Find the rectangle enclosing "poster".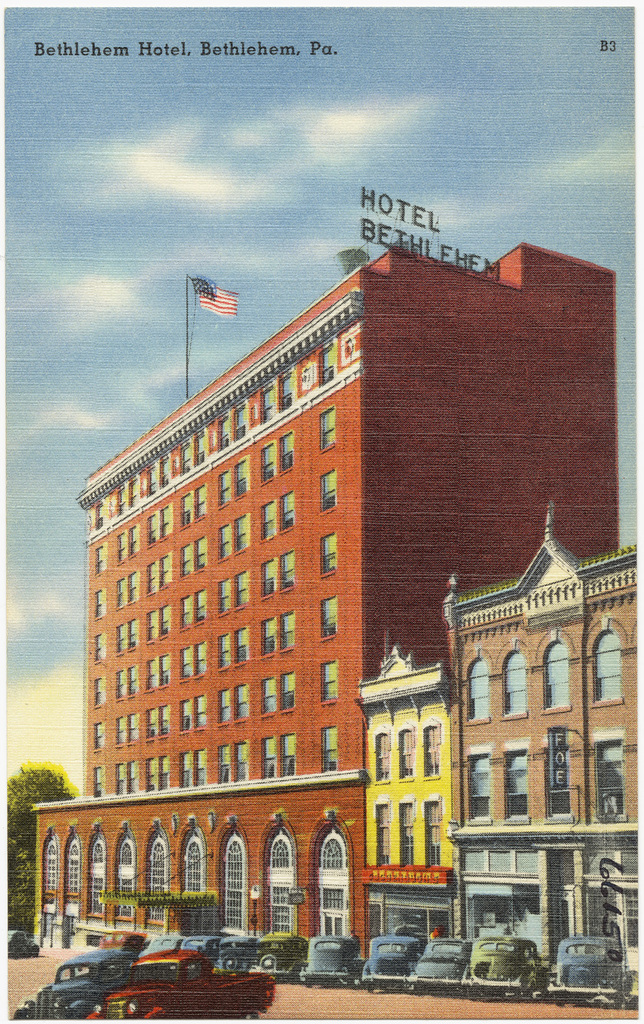
box=[0, 4, 643, 1023].
